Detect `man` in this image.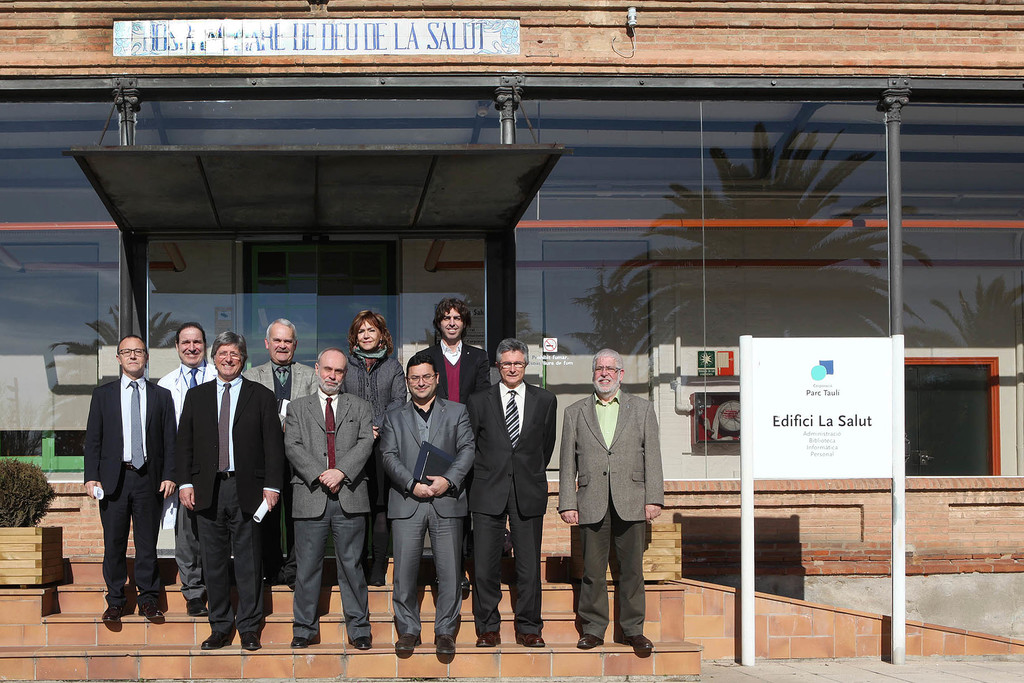
Detection: 417,296,490,591.
